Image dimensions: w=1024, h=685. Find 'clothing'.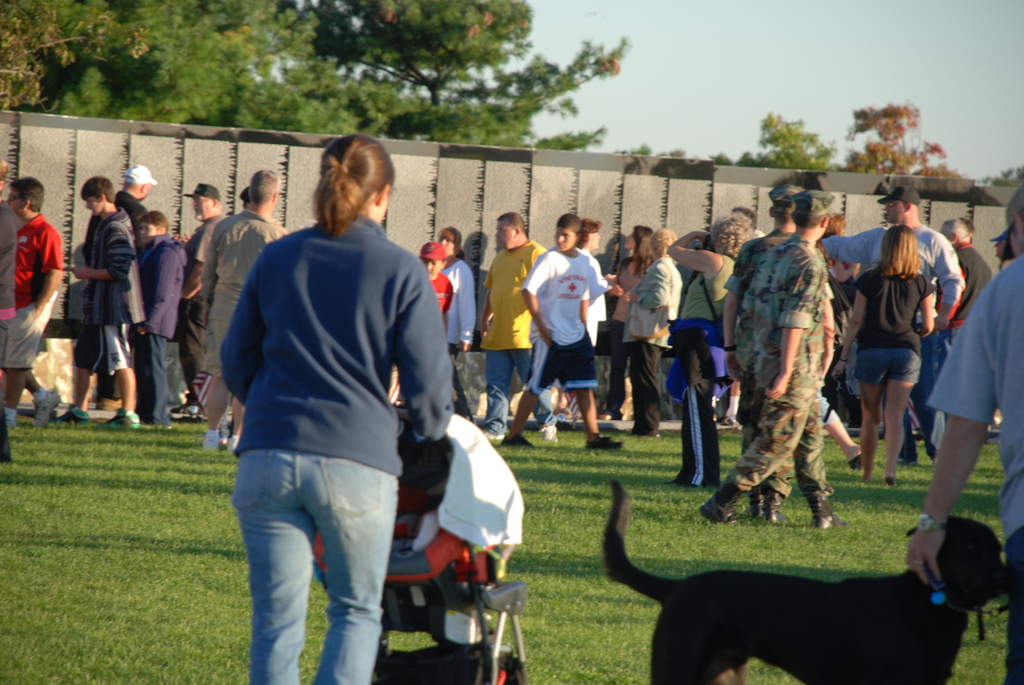
Rect(854, 271, 925, 382).
